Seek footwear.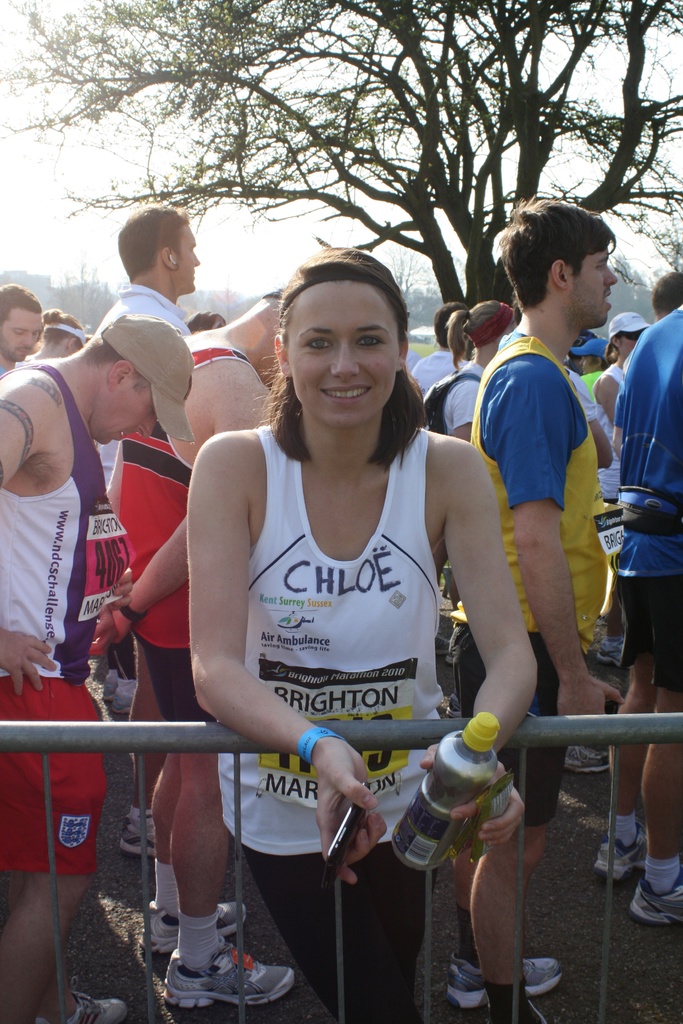
rect(118, 808, 169, 856).
